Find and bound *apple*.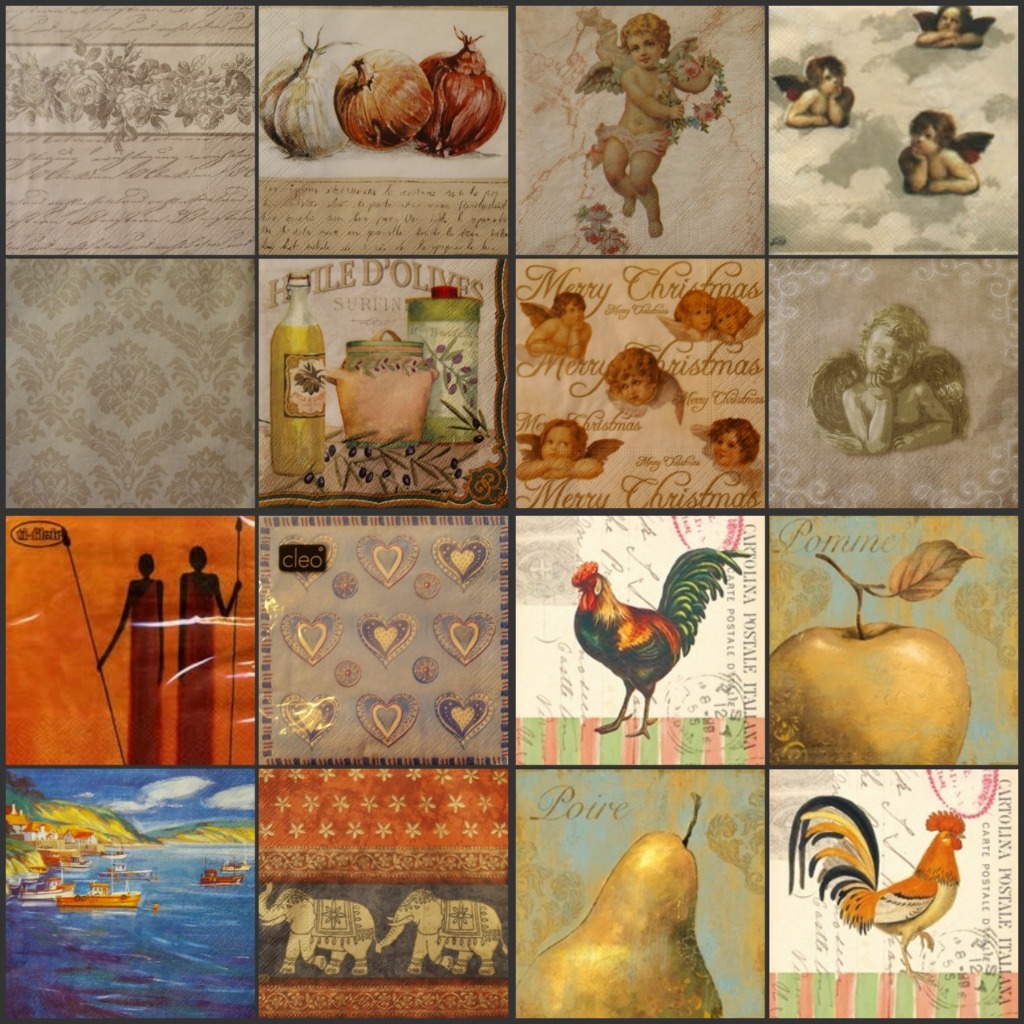
Bound: (767, 549, 974, 768).
